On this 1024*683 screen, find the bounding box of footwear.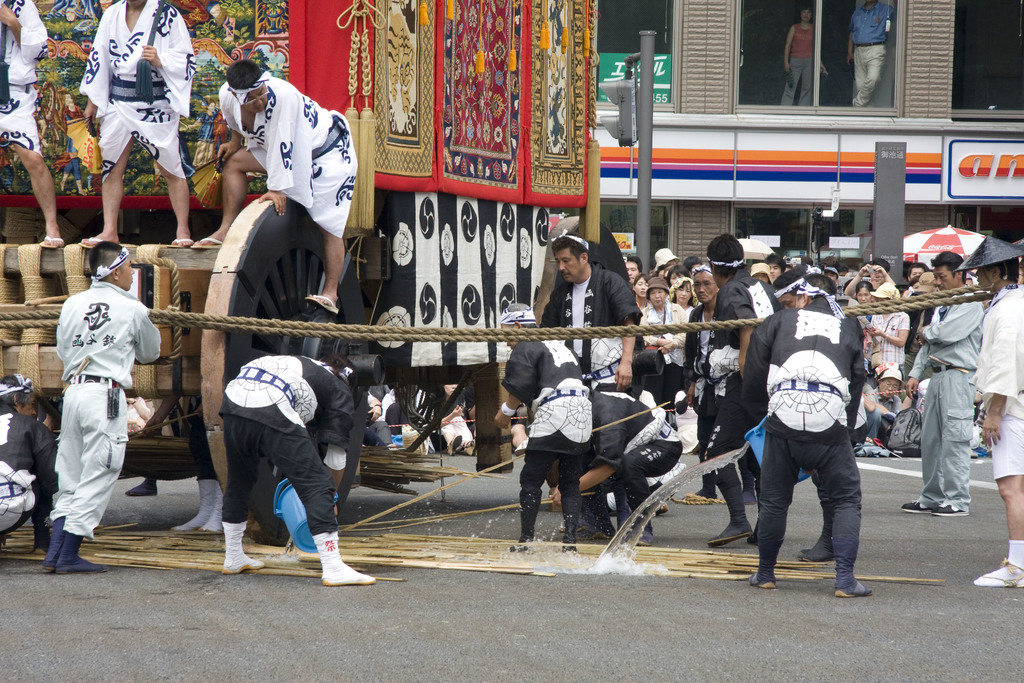
Bounding box: {"x1": 55, "y1": 536, "x2": 102, "y2": 575}.
